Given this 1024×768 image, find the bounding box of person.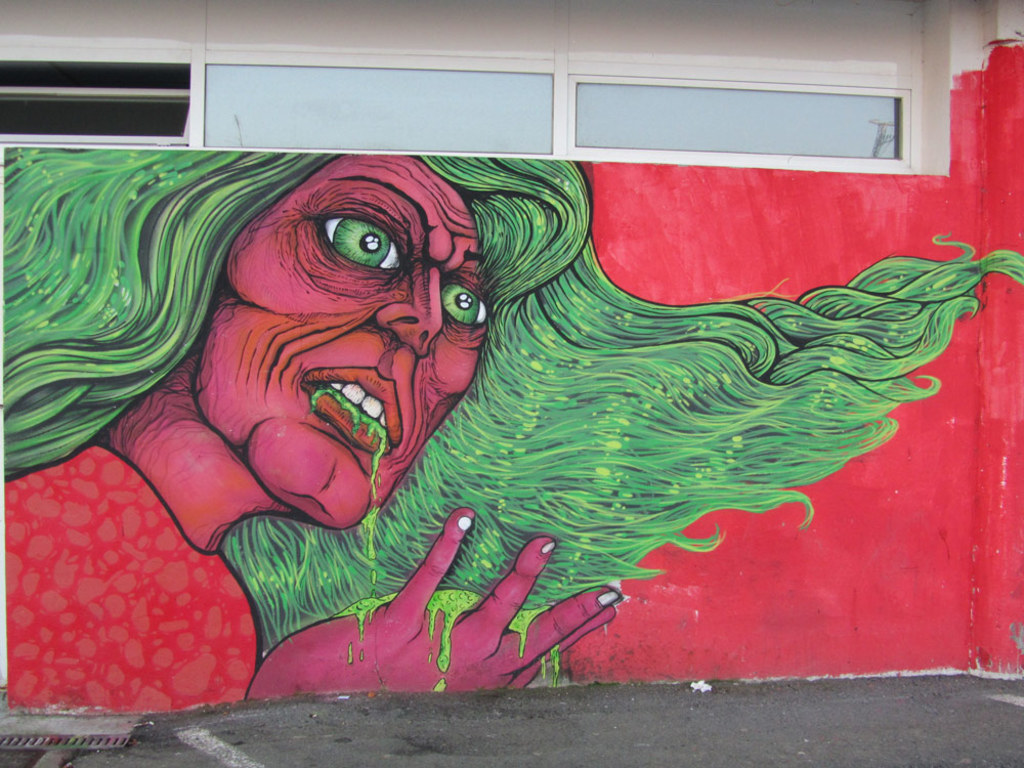
box(0, 143, 1023, 708).
